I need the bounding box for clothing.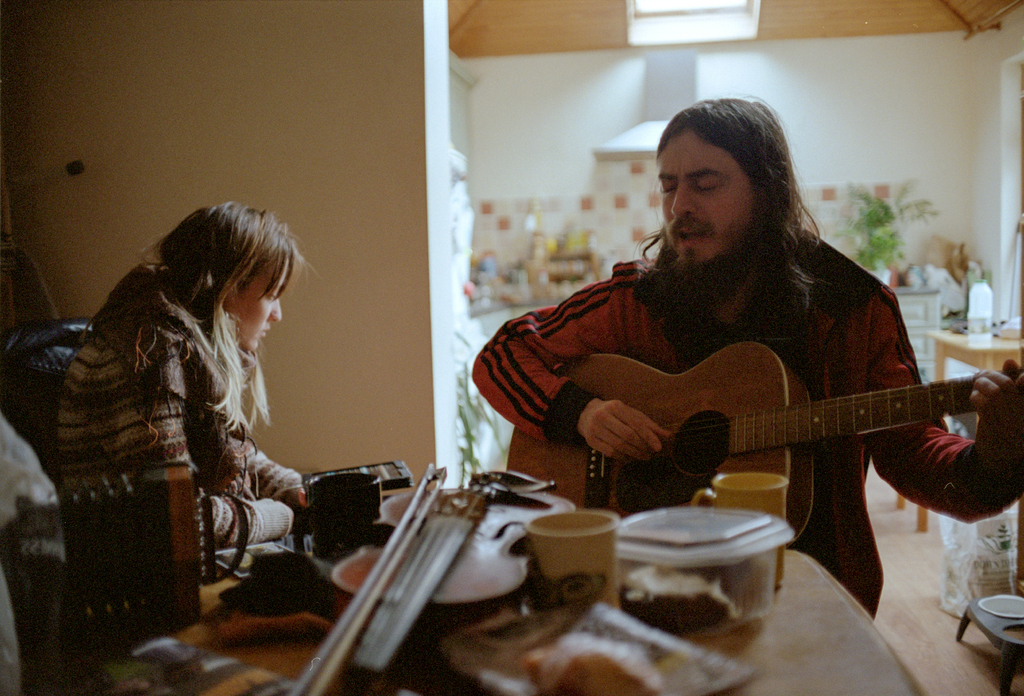
Here it is: Rect(469, 234, 1021, 629).
